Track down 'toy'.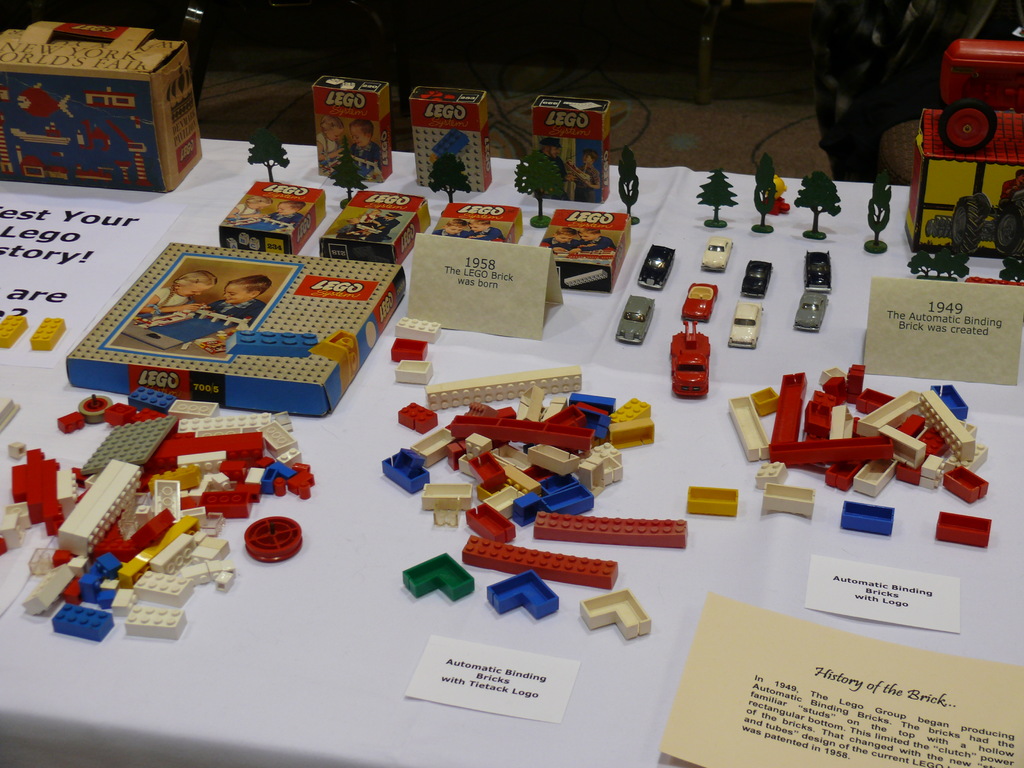
Tracked to detection(634, 241, 676, 290).
